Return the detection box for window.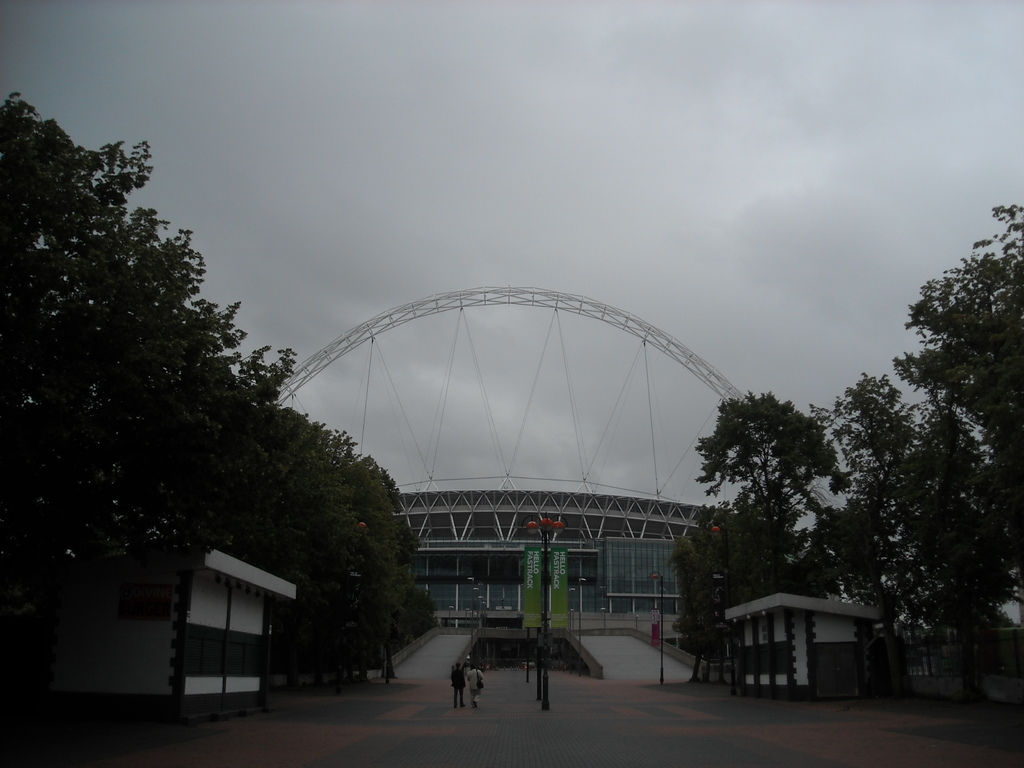
[115, 579, 176, 619].
